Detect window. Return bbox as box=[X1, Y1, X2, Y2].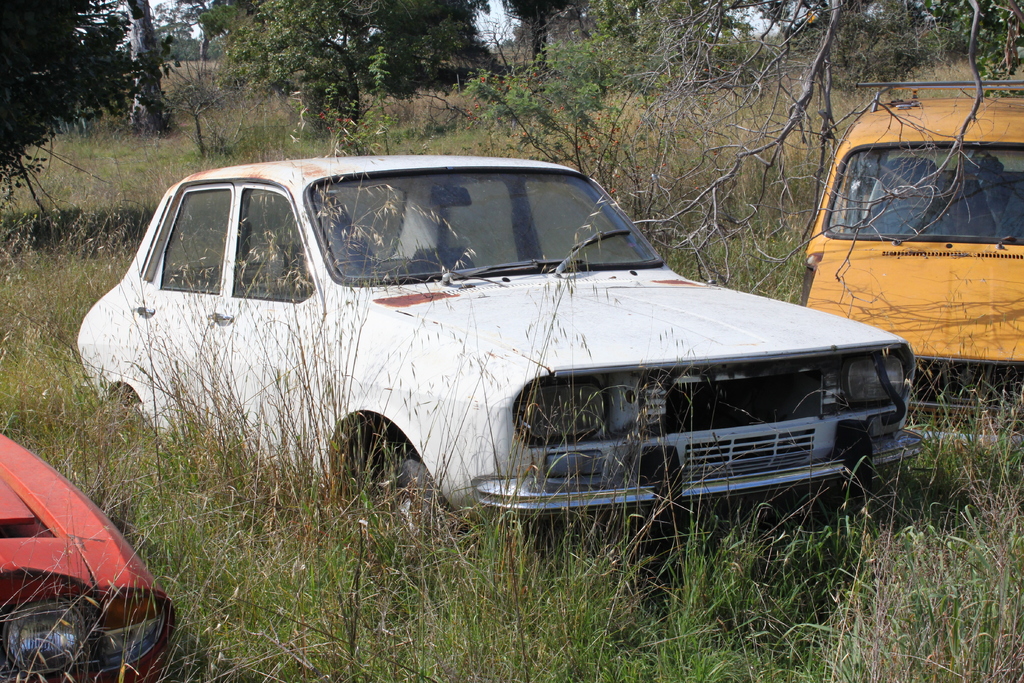
box=[161, 185, 228, 292].
